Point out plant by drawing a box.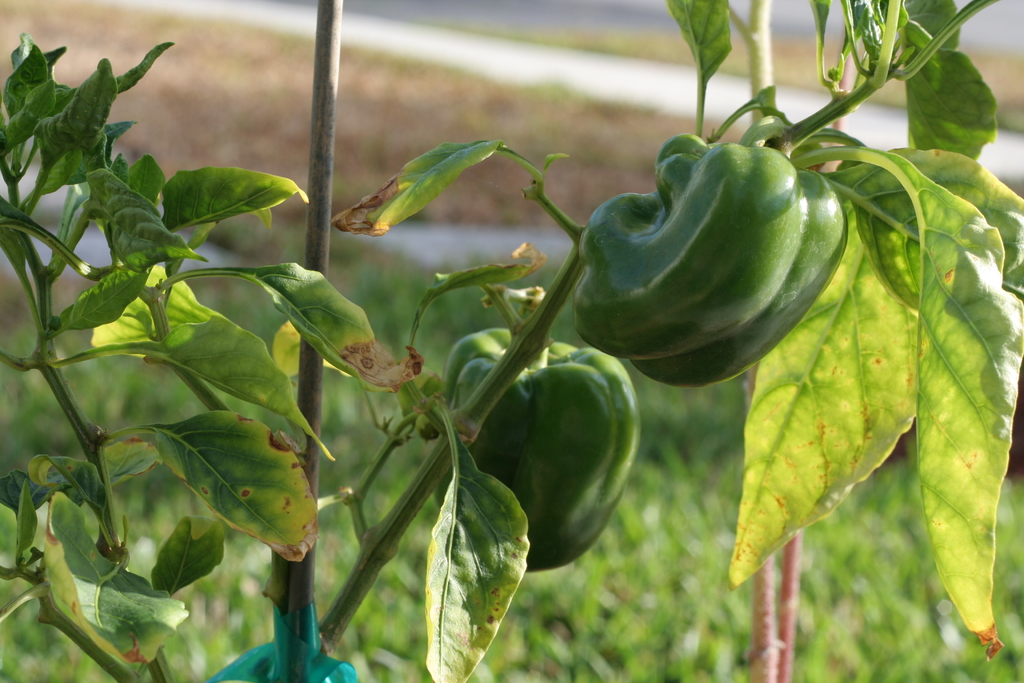
[0,0,1023,682].
